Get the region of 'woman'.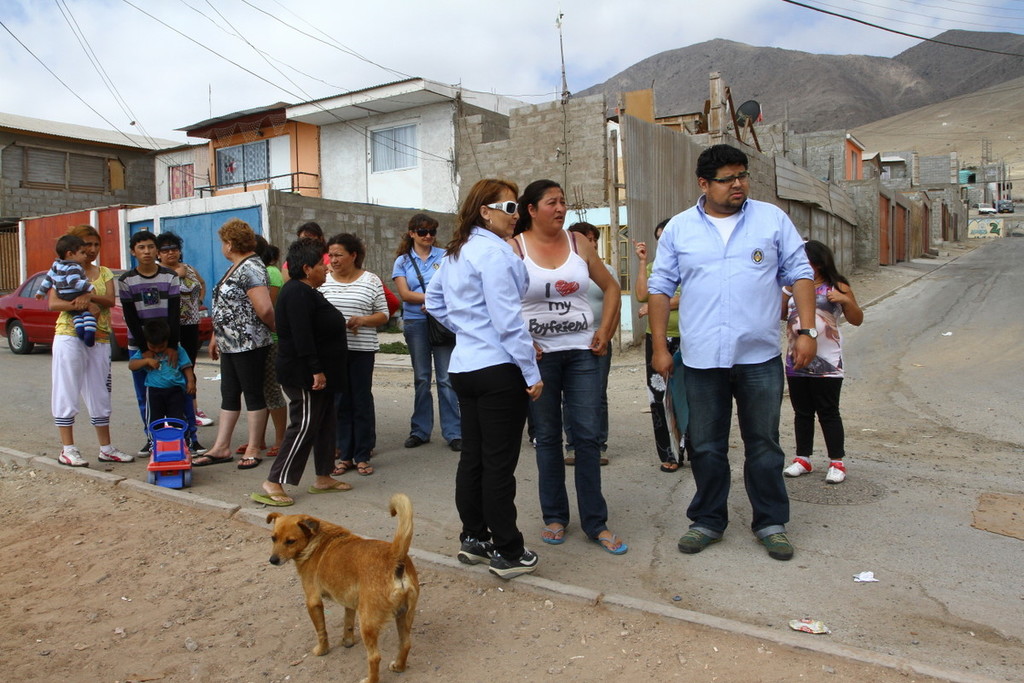
left=778, top=241, right=869, bottom=482.
